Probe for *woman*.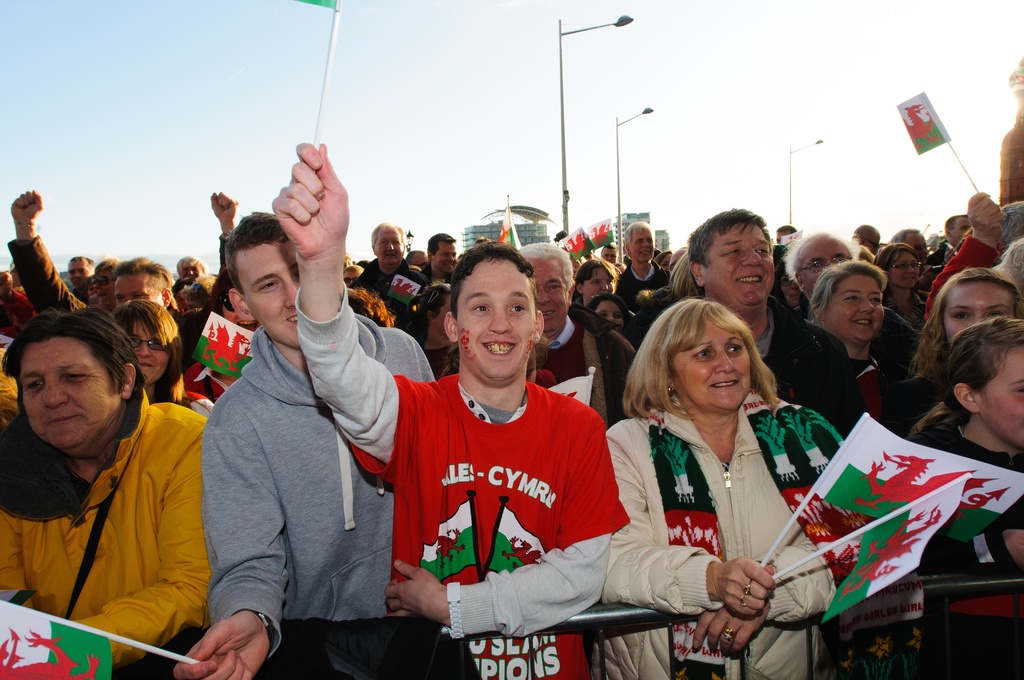
Probe result: l=0, t=311, r=212, b=677.
